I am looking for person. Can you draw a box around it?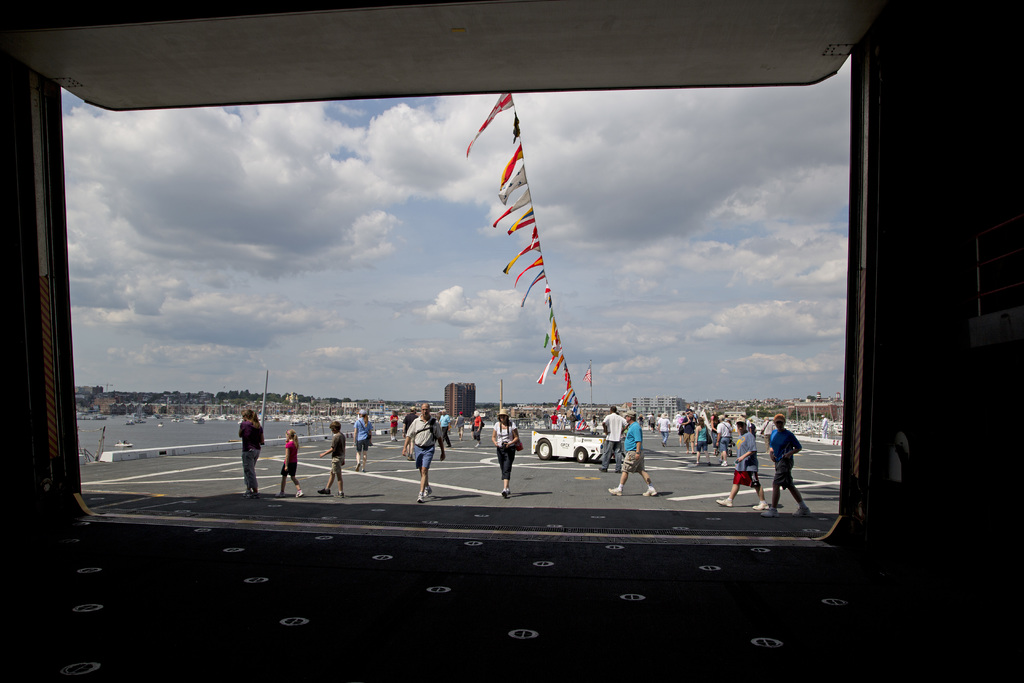
Sure, the bounding box is l=401, t=402, r=445, b=498.
